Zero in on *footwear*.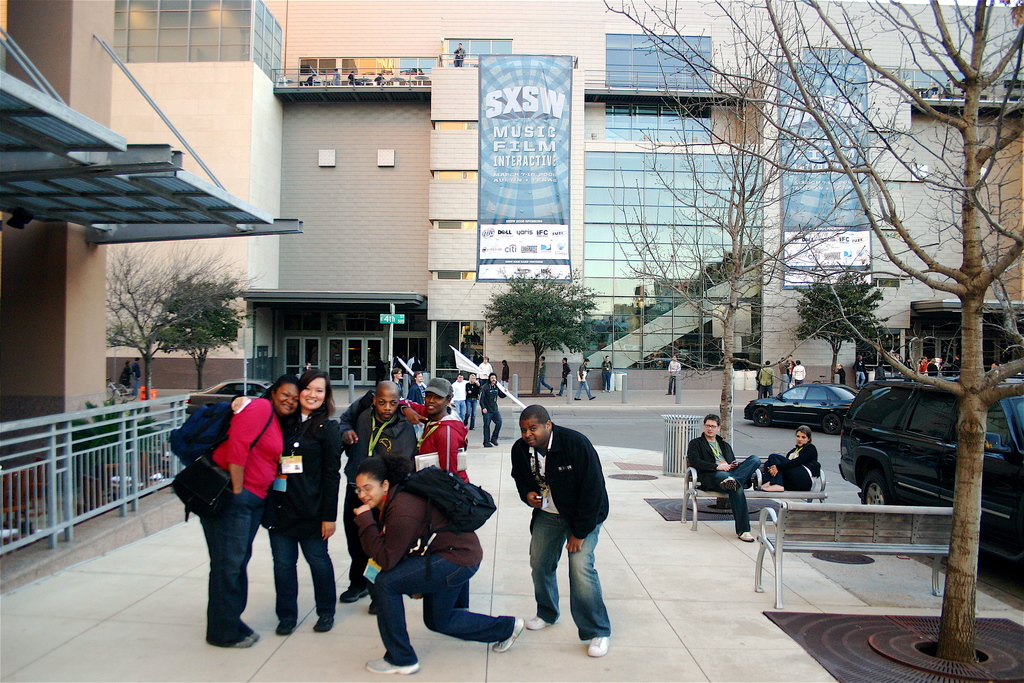
Zeroed in: (488, 440, 499, 446).
